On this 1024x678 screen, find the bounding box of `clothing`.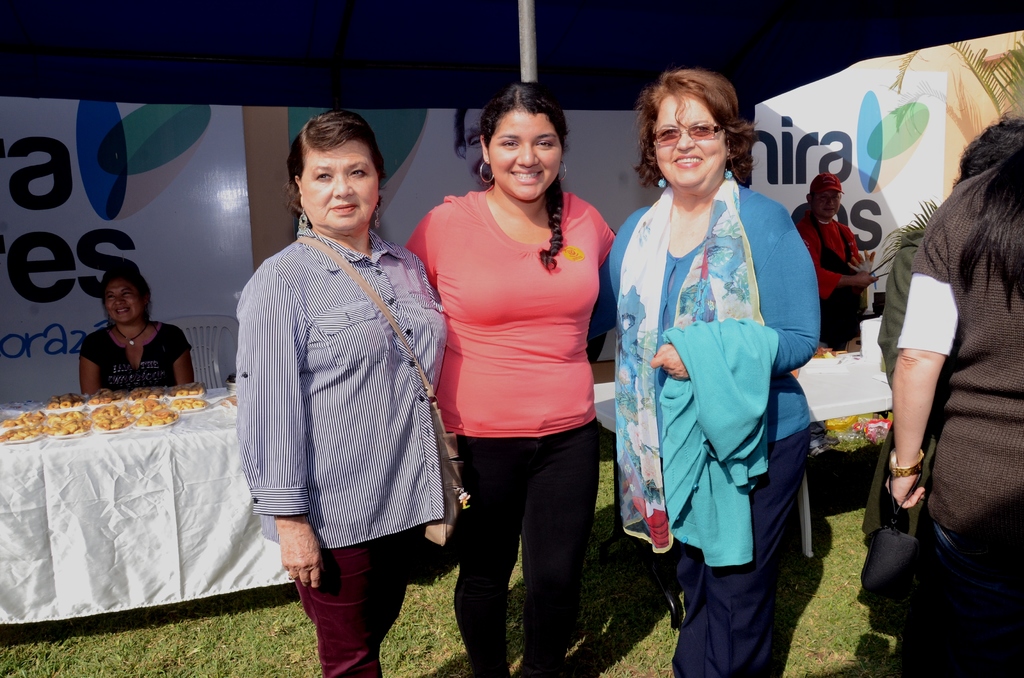
Bounding box: 656, 331, 776, 567.
